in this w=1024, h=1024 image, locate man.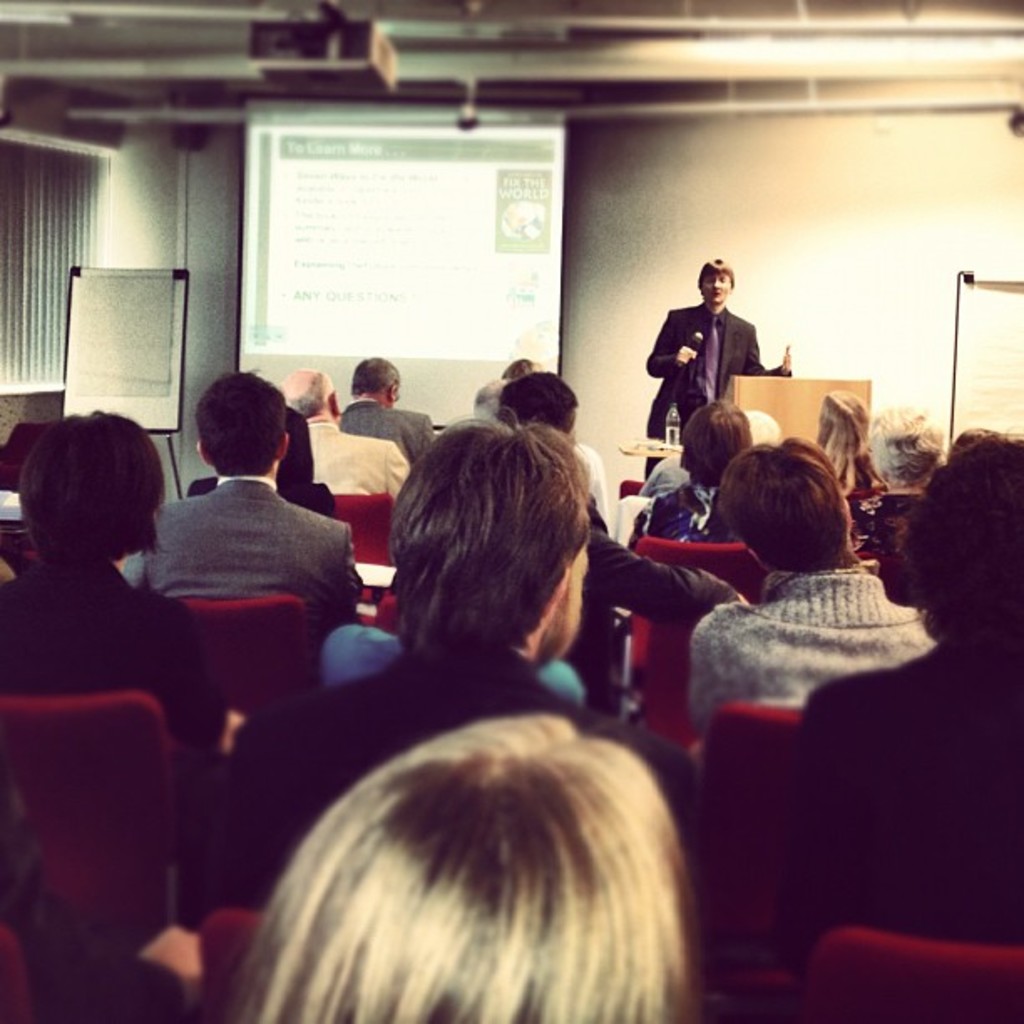
Bounding box: {"x1": 278, "y1": 366, "x2": 413, "y2": 494}.
